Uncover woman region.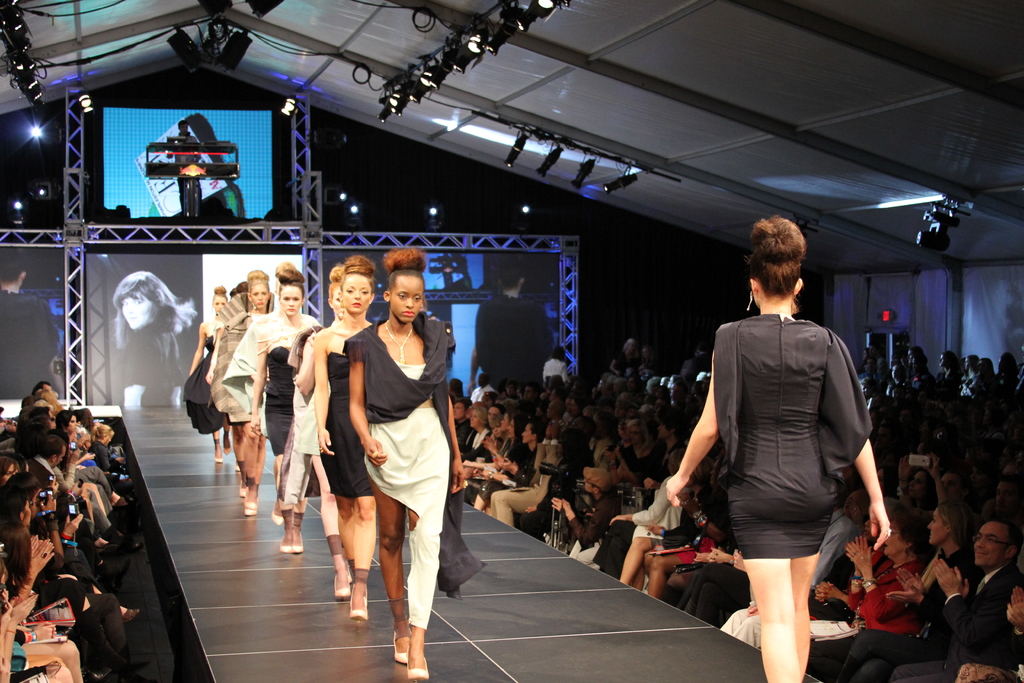
Uncovered: 661:211:896:682.
